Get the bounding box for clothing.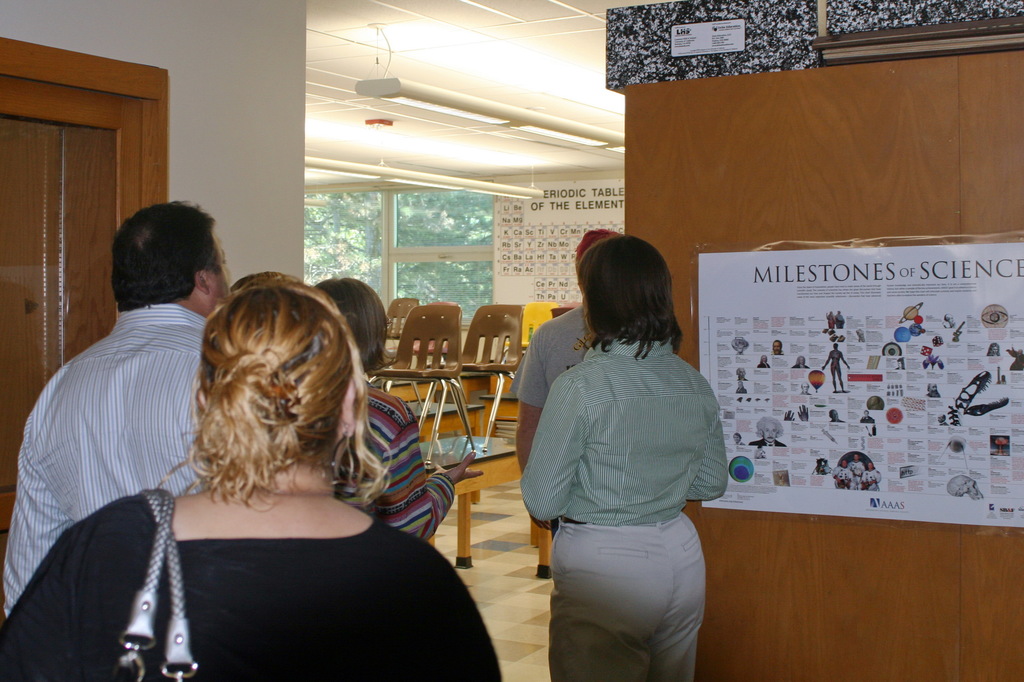
region(518, 301, 594, 411).
